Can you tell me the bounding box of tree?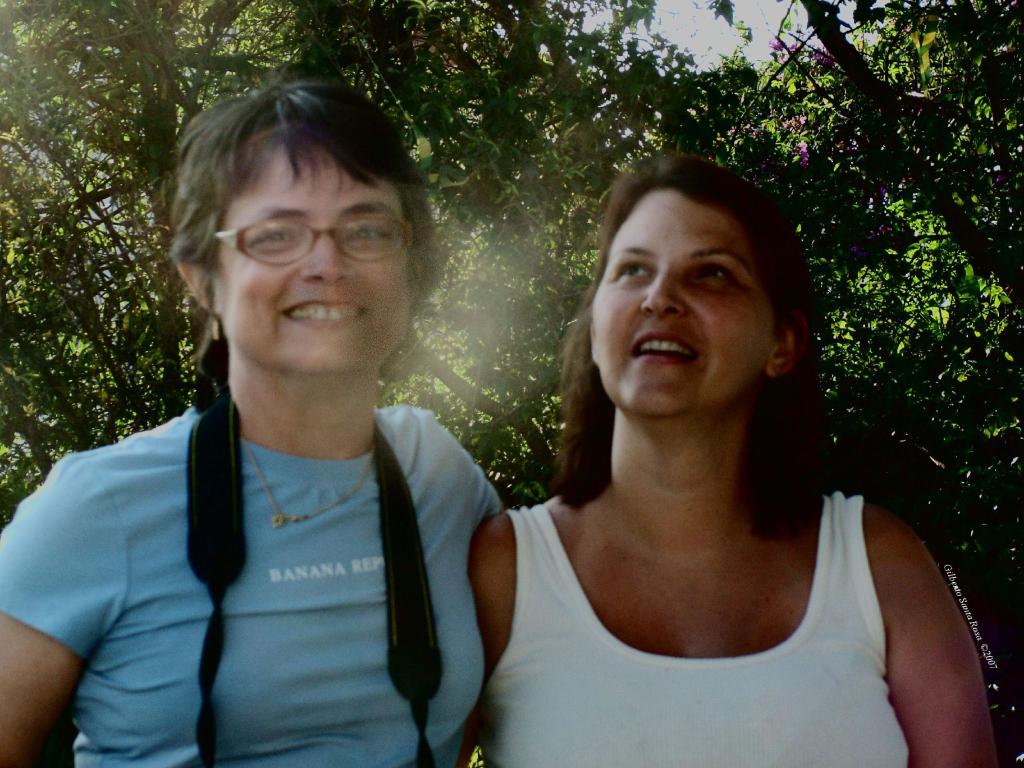
locate(0, 0, 1023, 767).
